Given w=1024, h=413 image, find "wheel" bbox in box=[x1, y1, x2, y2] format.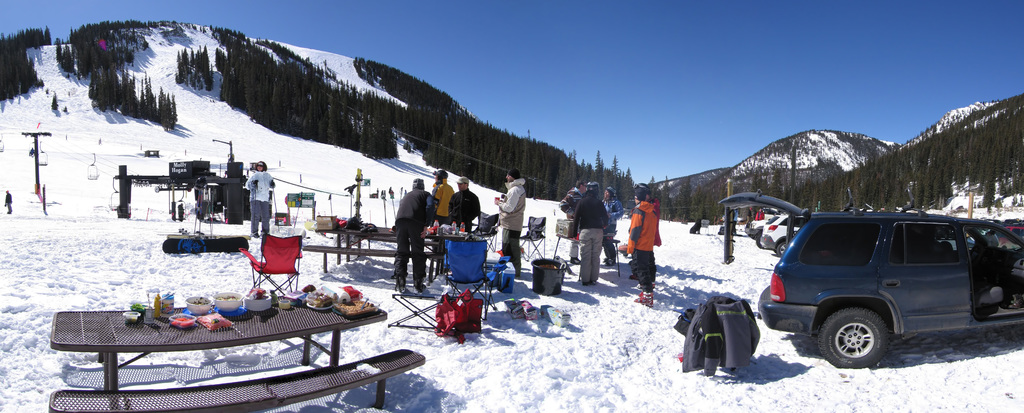
box=[810, 306, 891, 375].
